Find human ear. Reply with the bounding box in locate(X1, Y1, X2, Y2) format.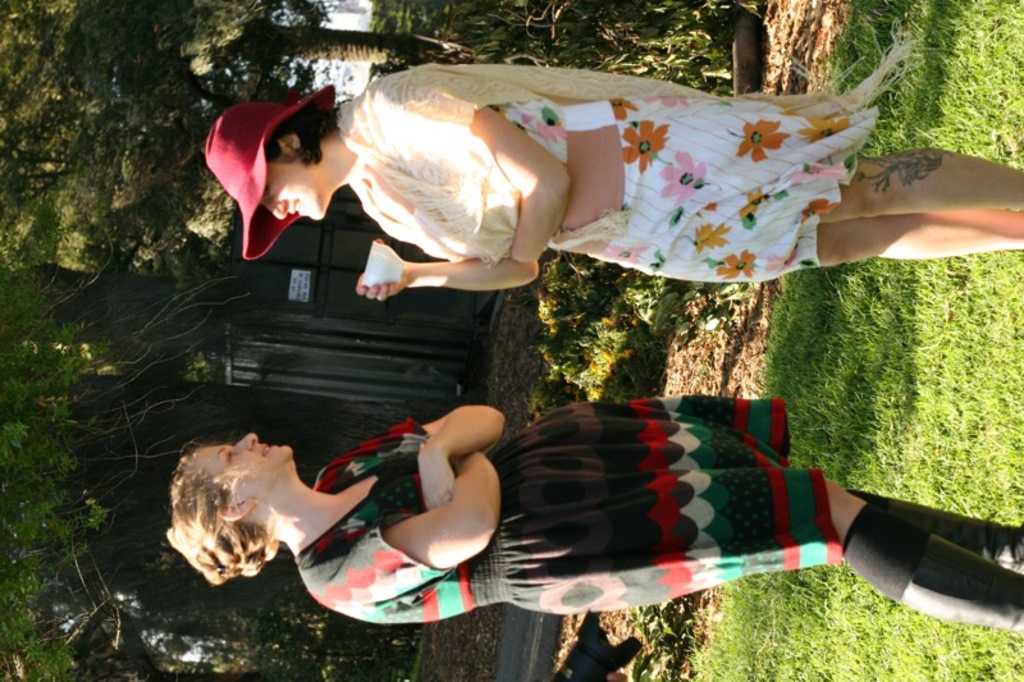
locate(271, 128, 298, 150).
